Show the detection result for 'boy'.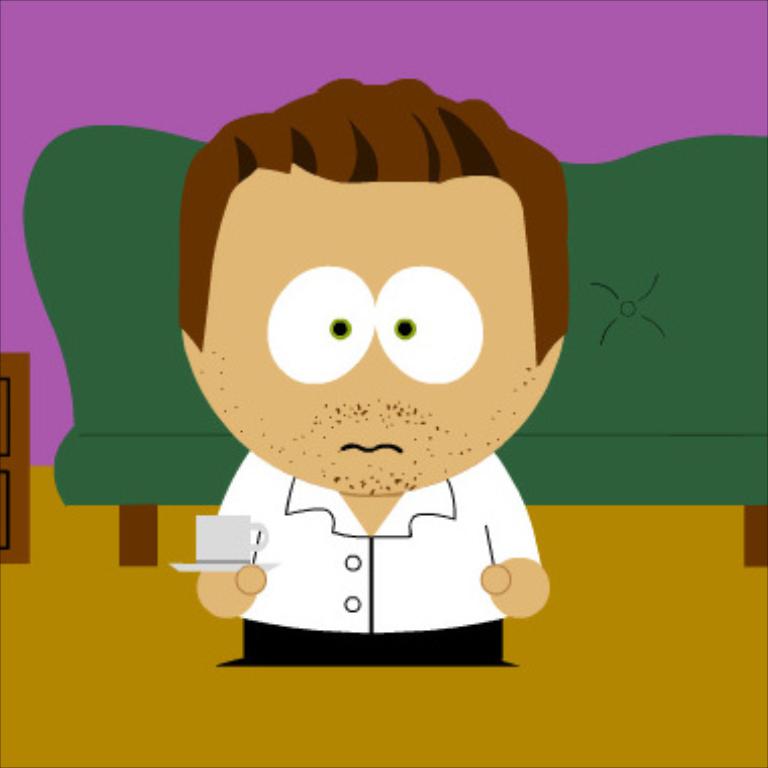
176:77:572:669.
